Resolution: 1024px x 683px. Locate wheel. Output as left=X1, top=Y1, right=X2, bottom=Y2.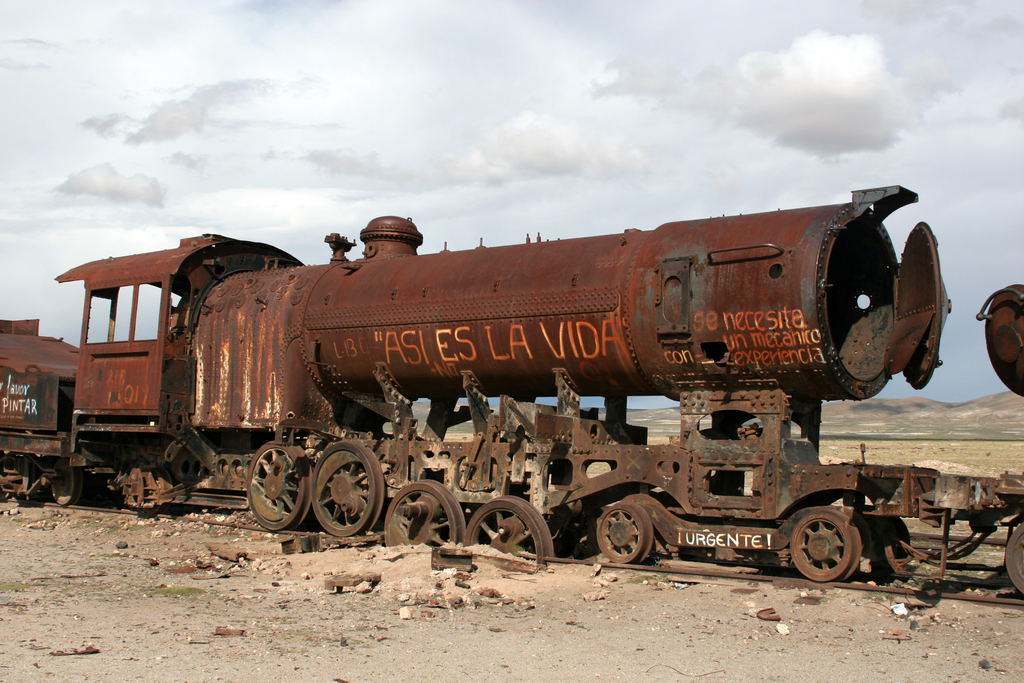
left=1006, top=522, right=1023, bottom=593.
